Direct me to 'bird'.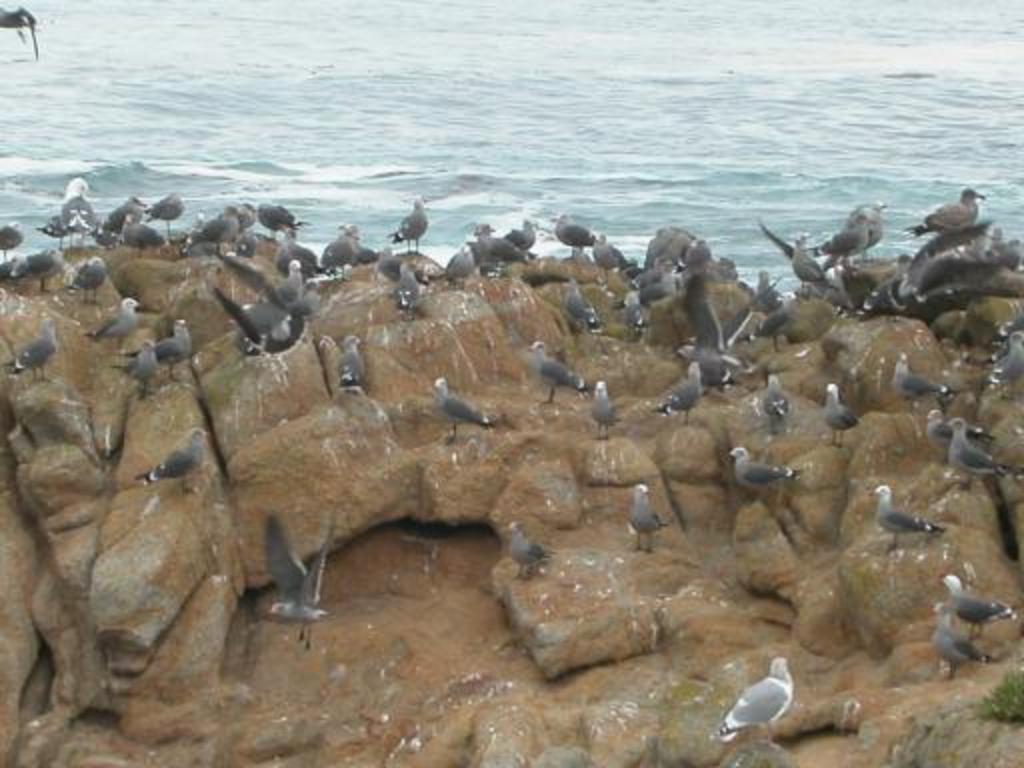
Direction: <bbox>628, 482, 670, 554</bbox>.
